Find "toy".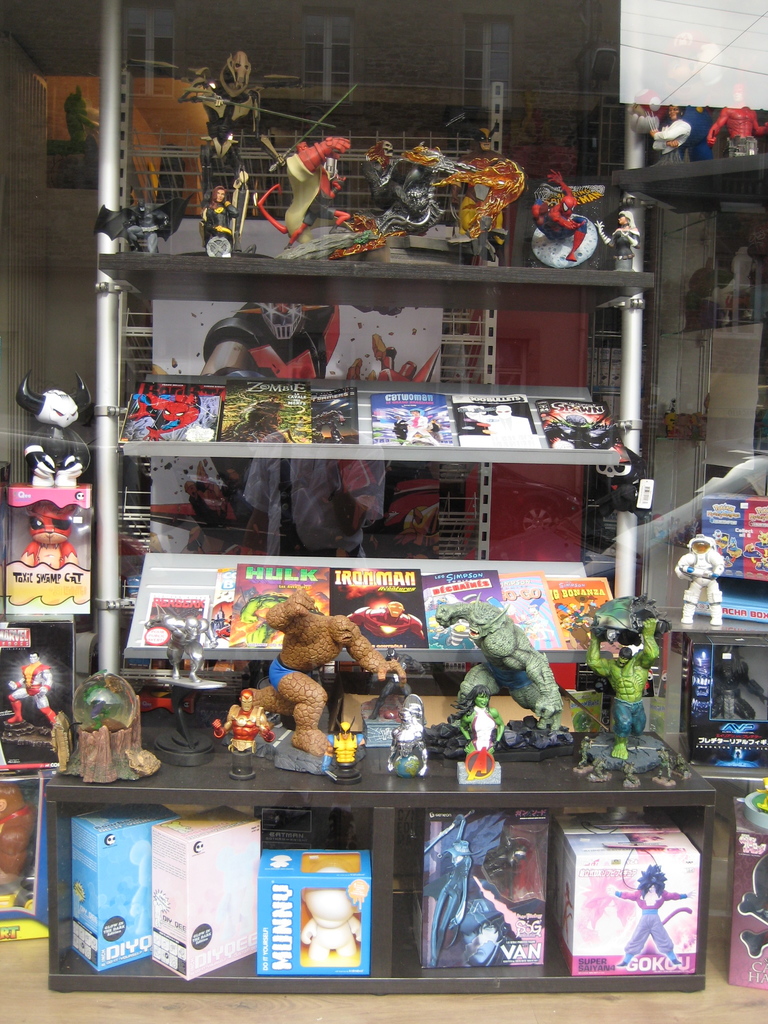
BBox(370, 143, 529, 257).
